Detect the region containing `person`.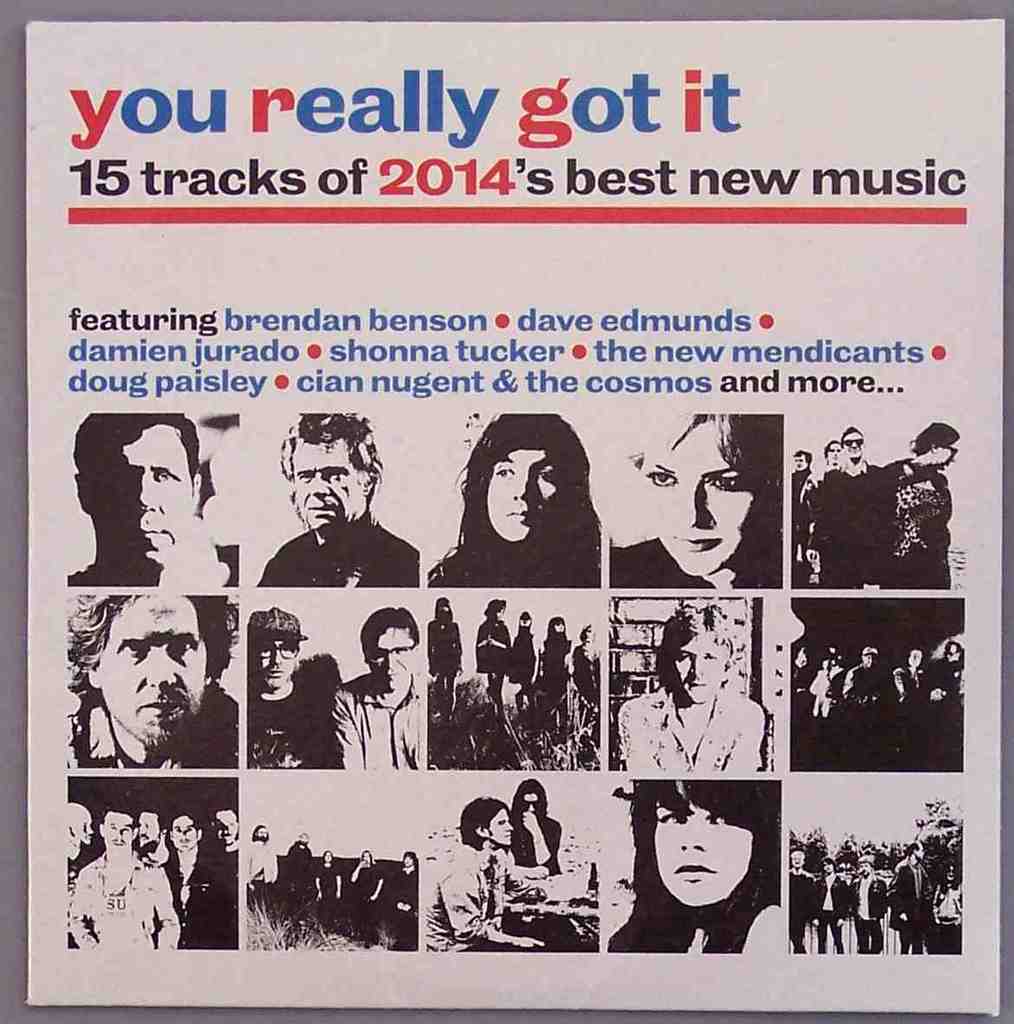
[341, 847, 387, 918].
